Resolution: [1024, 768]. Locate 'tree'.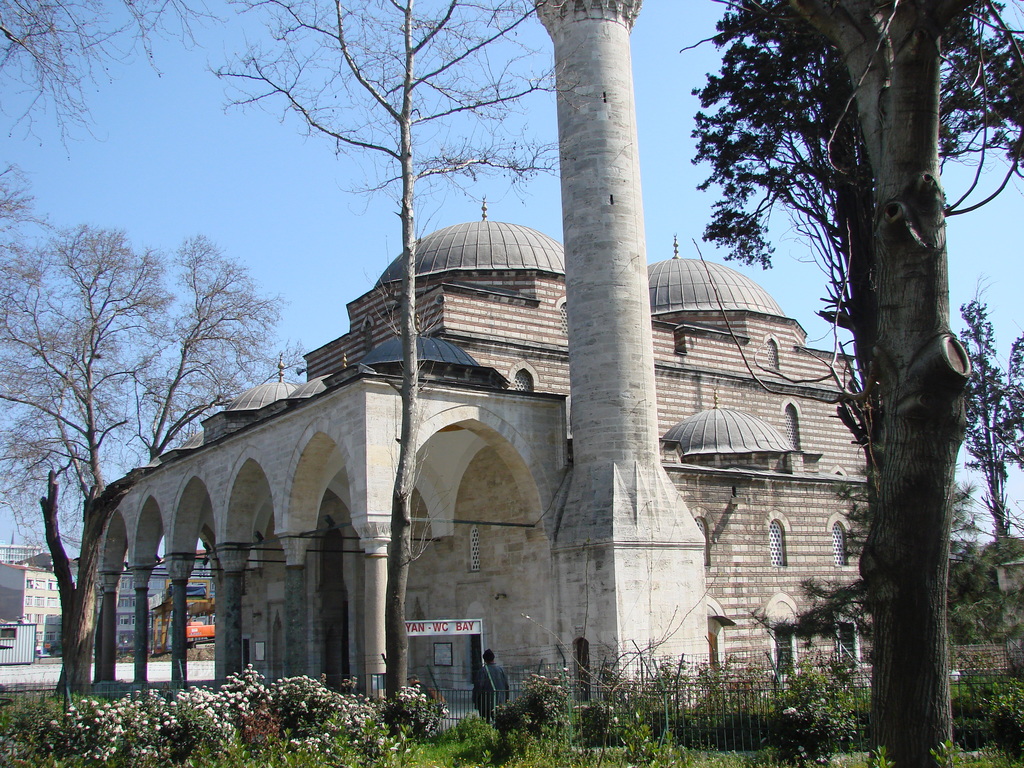
select_region(686, 0, 1023, 767).
